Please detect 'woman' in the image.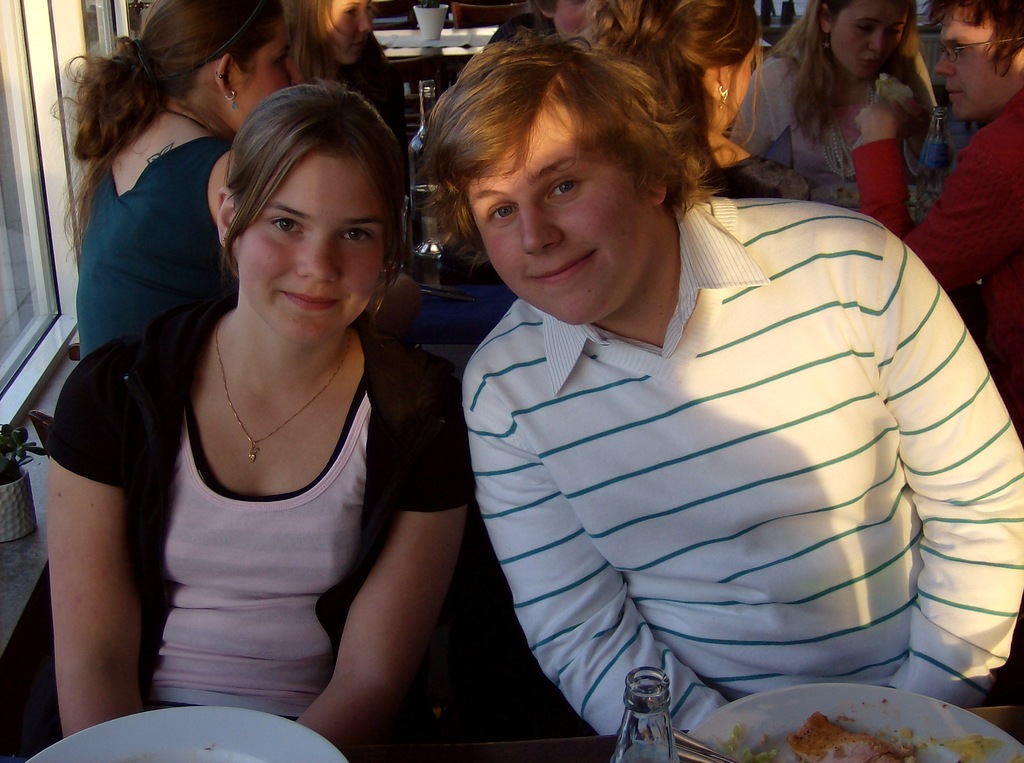
(44,30,479,752).
